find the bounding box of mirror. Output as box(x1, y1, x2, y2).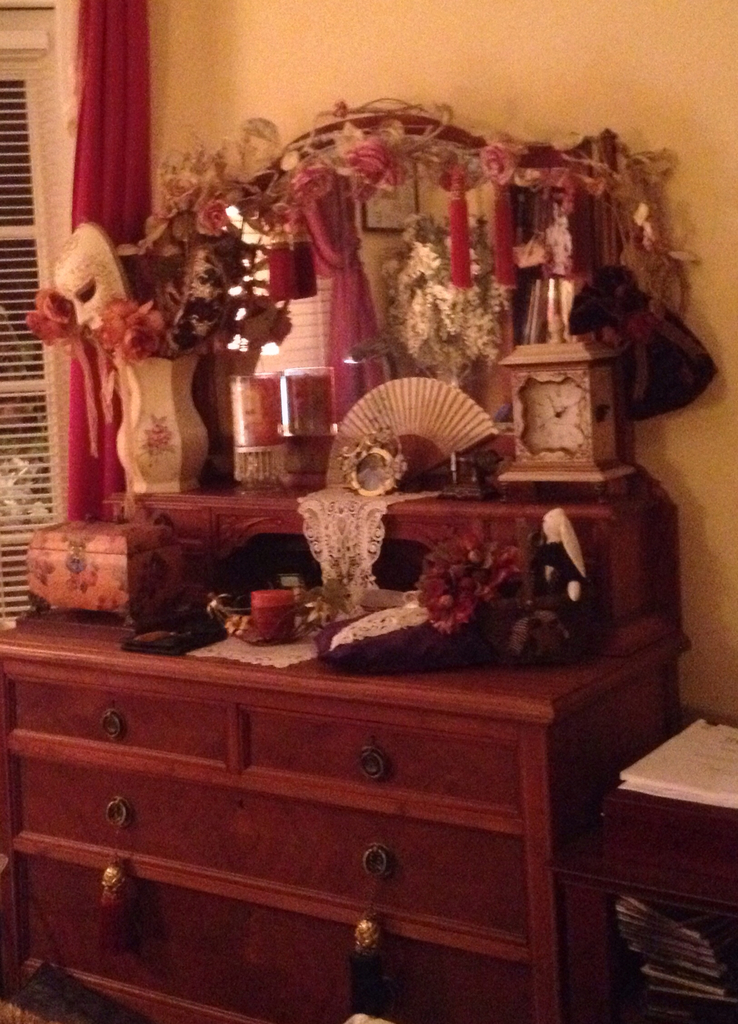
box(200, 147, 509, 456).
